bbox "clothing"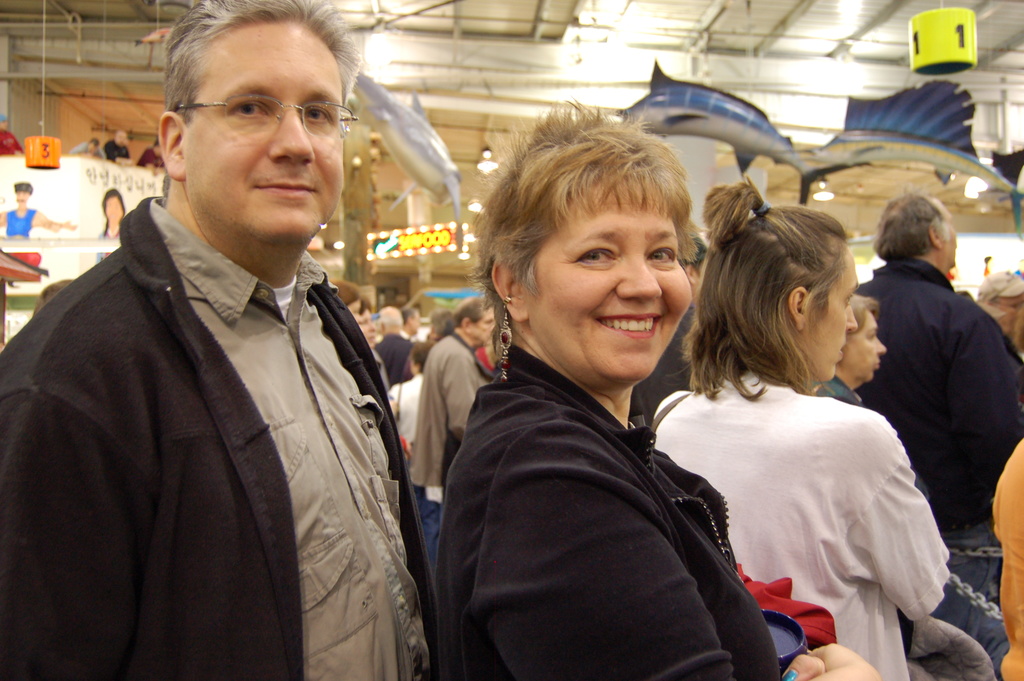
<region>3, 204, 34, 242</region>
